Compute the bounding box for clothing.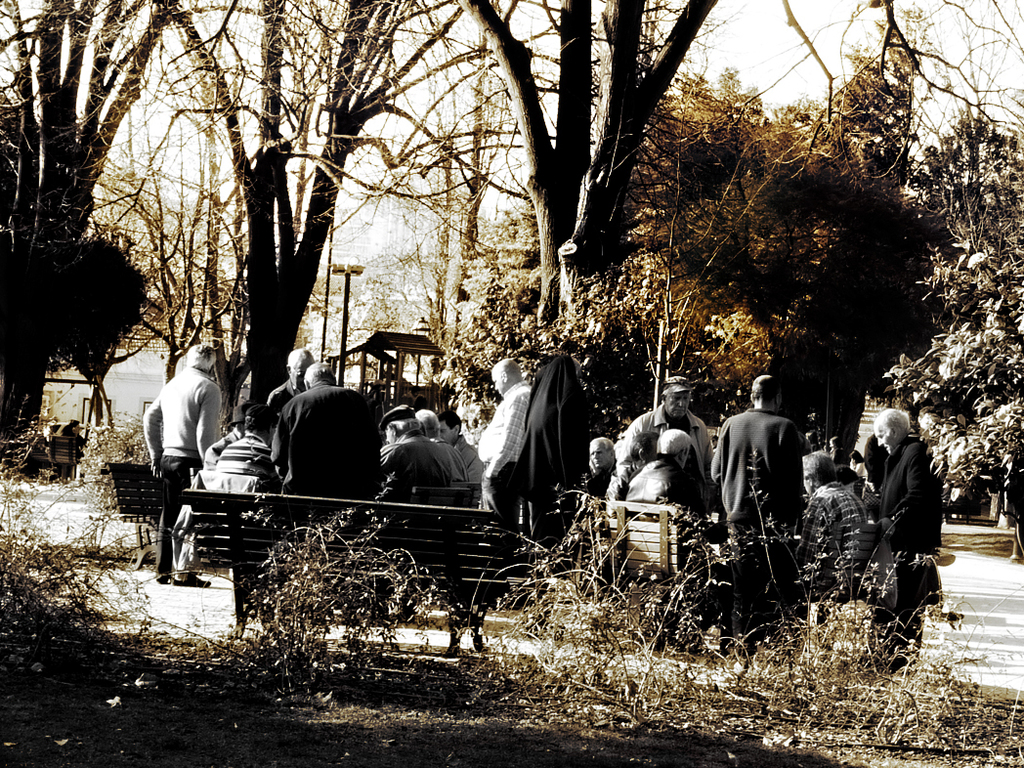
(x1=475, y1=383, x2=532, y2=520).
